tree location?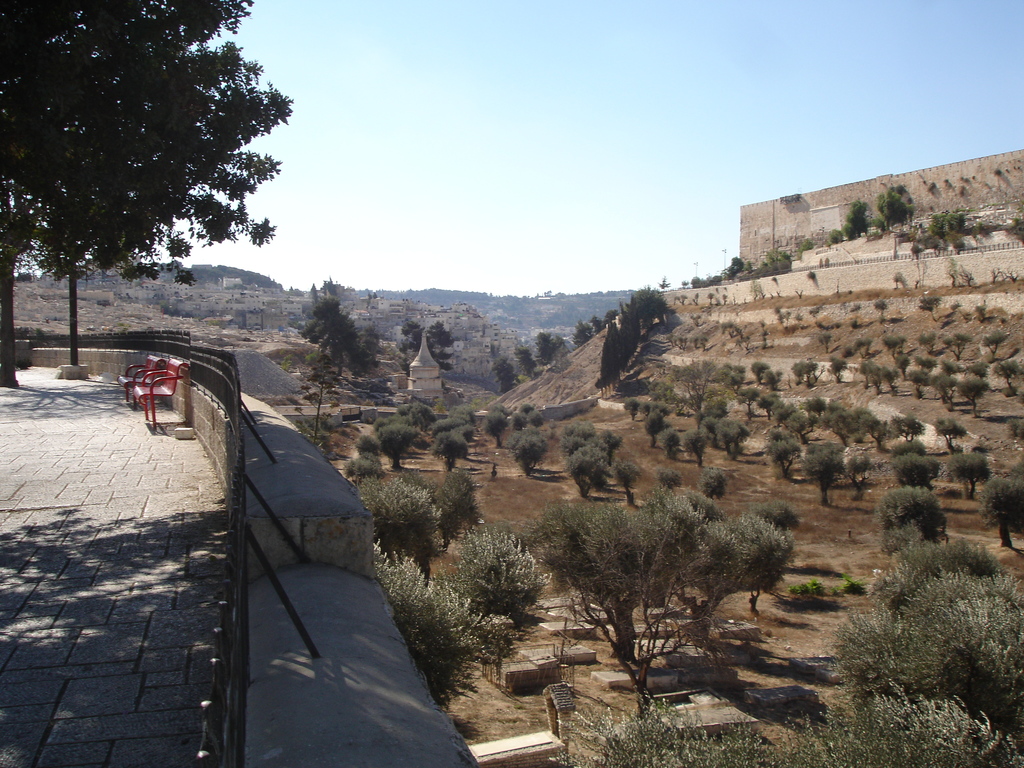
0, 0, 272, 394
